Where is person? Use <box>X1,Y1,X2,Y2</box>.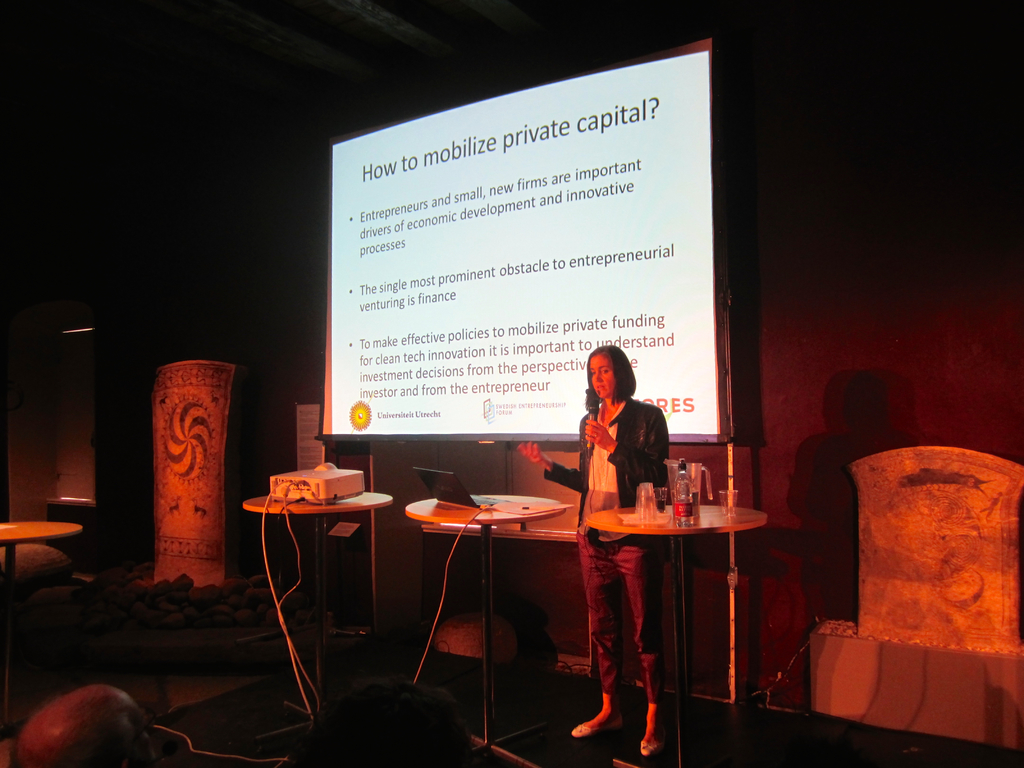
<box>282,685,478,766</box>.
